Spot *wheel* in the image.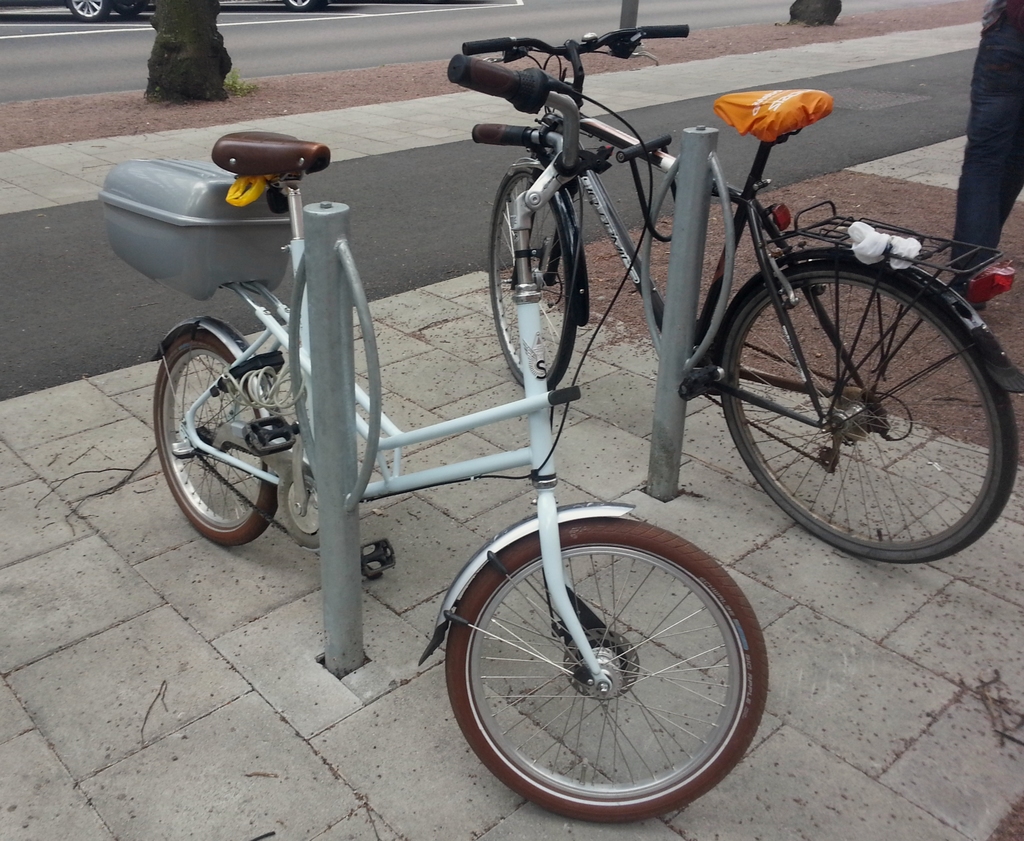
*wheel* found at x1=489, y1=176, x2=604, y2=396.
